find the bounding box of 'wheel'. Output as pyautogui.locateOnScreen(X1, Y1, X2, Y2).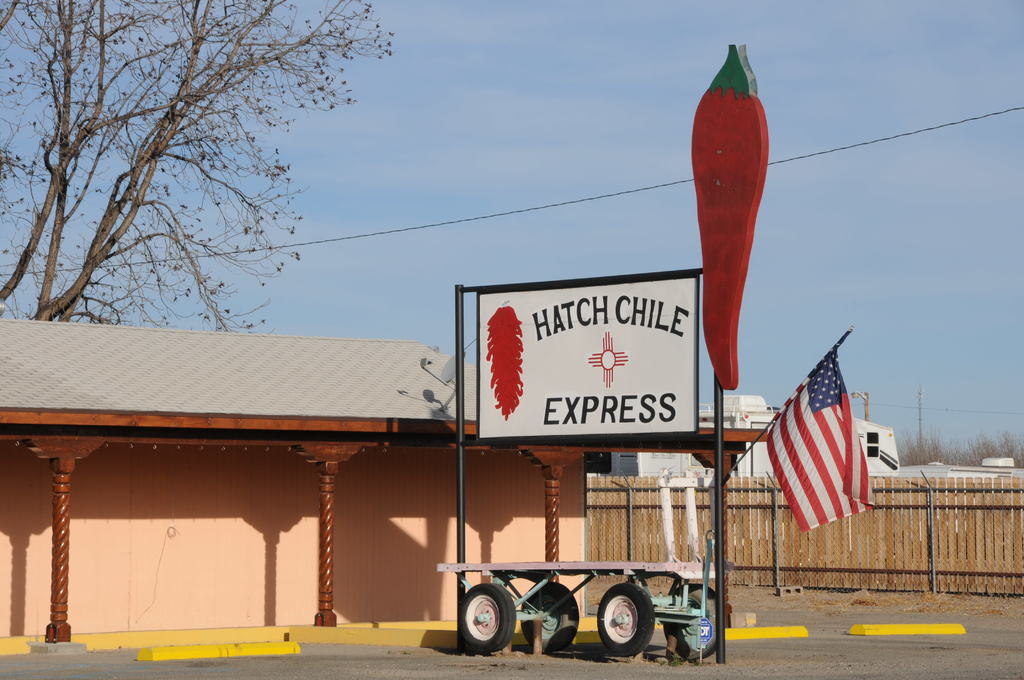
pyautogui.locateOnScreen(596, 580, 651, 656).
